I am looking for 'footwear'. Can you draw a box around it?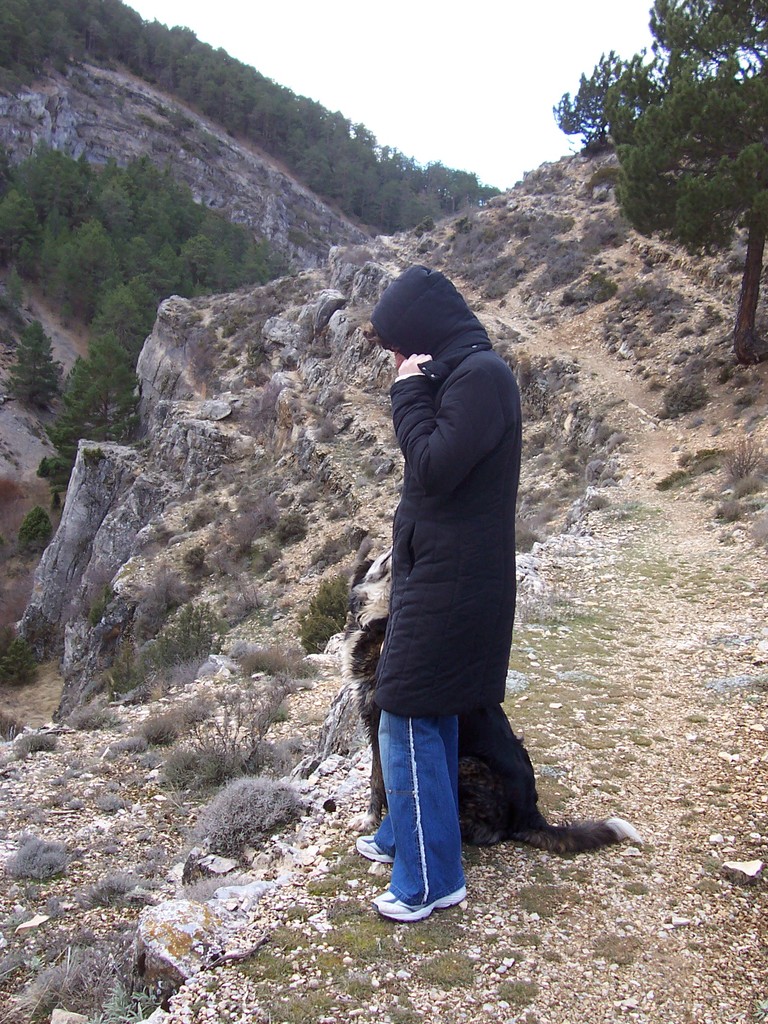
Sure, the bounding box is crop(355, 835, 392, 865).
